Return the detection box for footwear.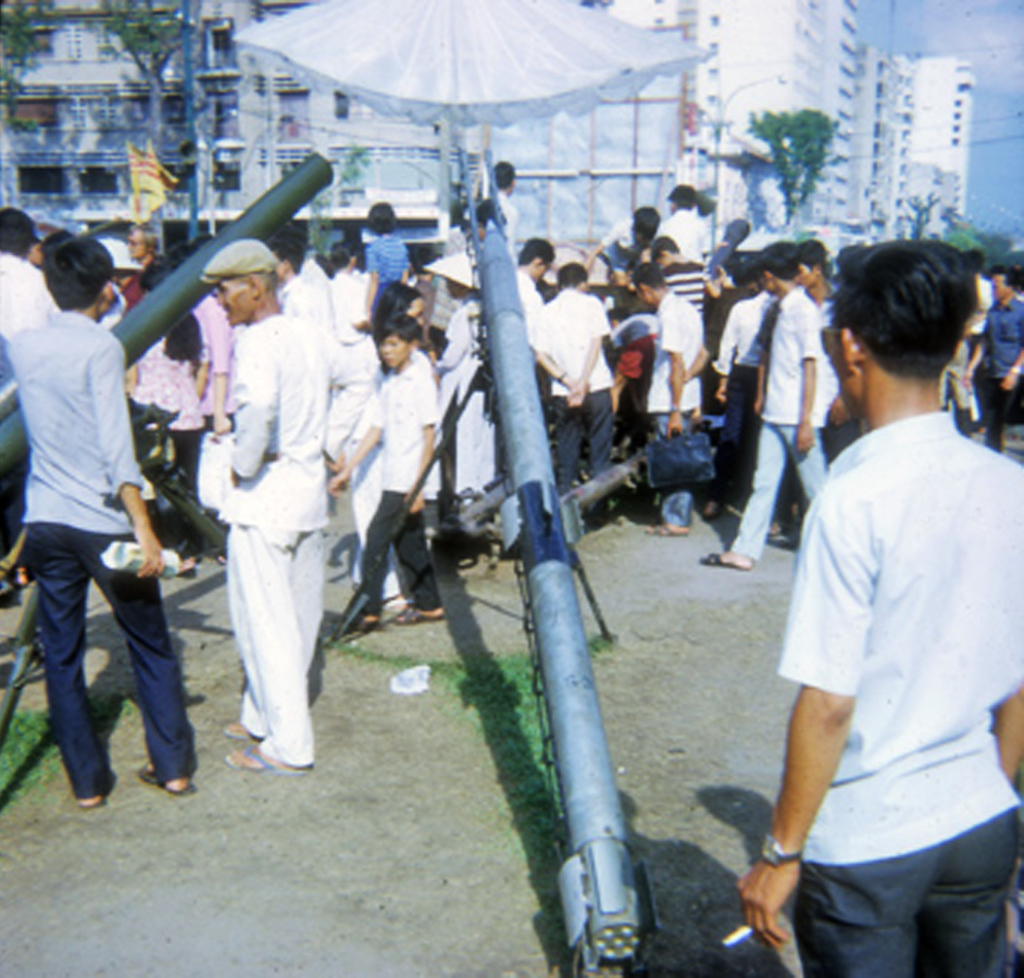
698 547 749 567.
